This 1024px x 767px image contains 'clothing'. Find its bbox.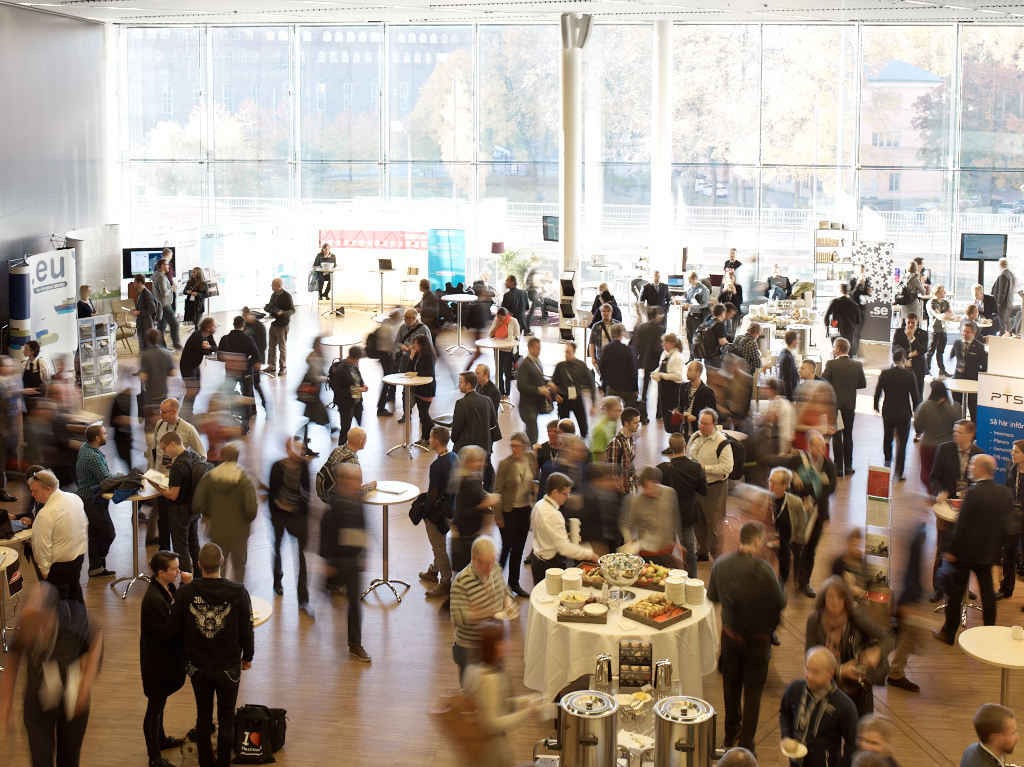
detection(178, 333, 202, 403).
